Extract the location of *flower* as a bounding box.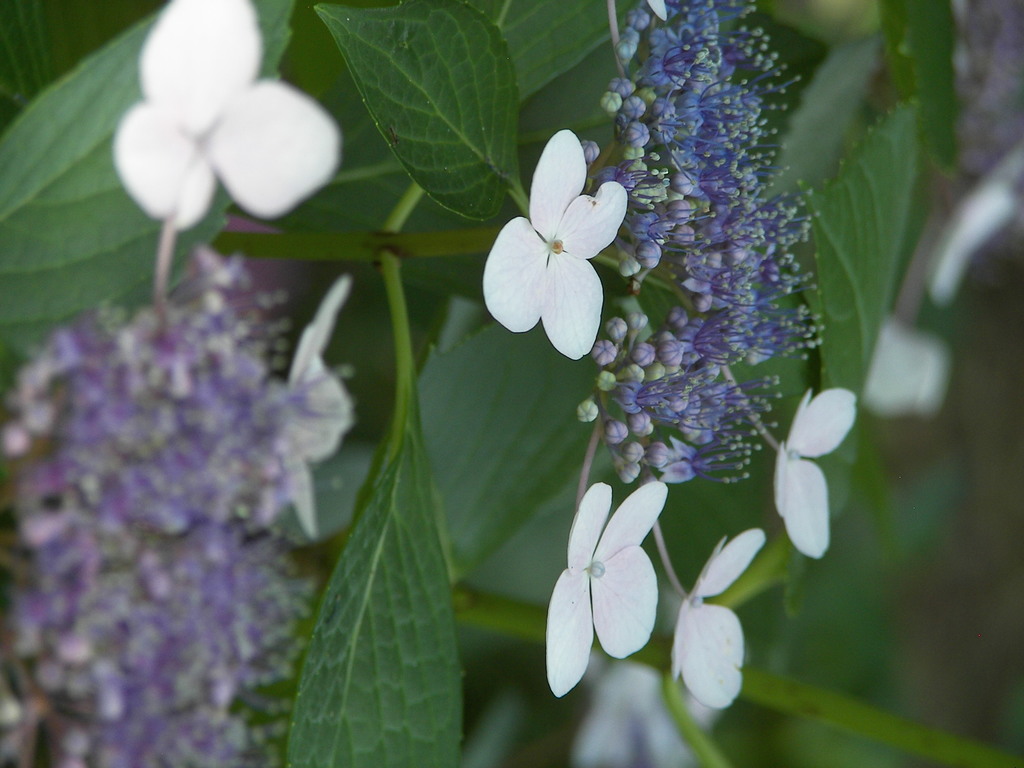
detection(499, 124, 645, 362).
